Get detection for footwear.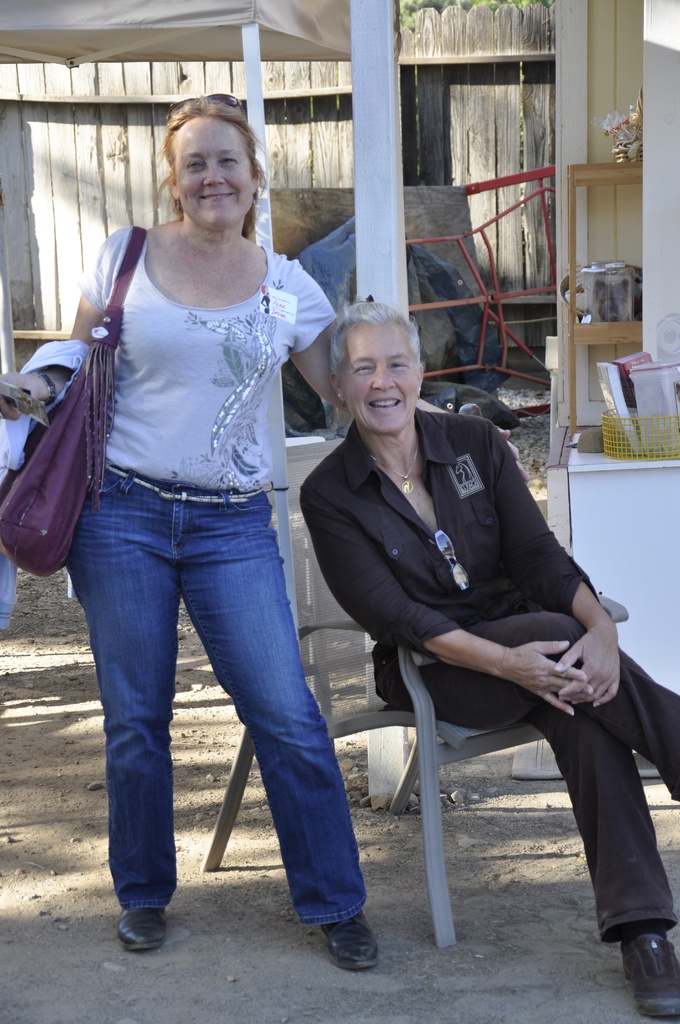
Detection: box(322, 910, 378, 966).
